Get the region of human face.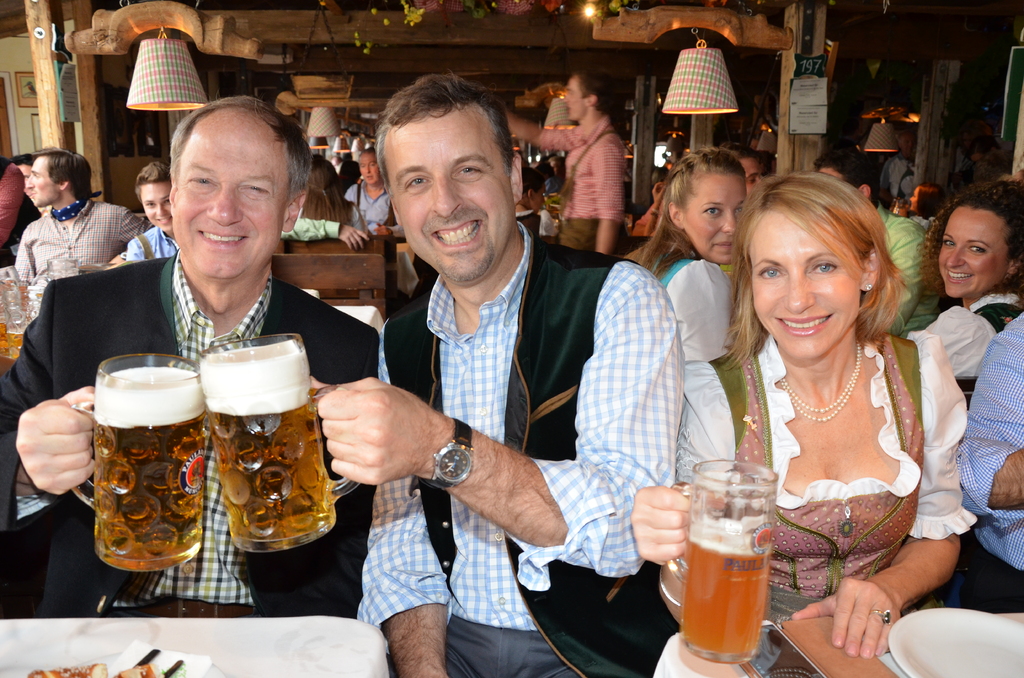
Rect(385, 99, 513, 285).
